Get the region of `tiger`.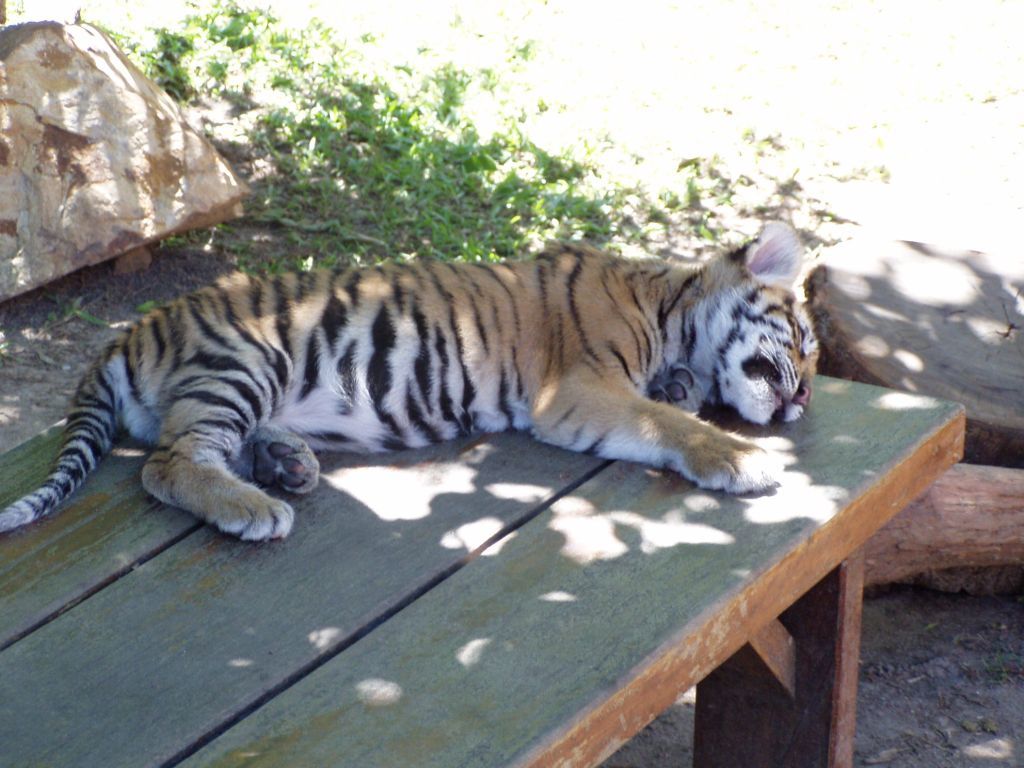
select_region(0, 214, 826, 546).
